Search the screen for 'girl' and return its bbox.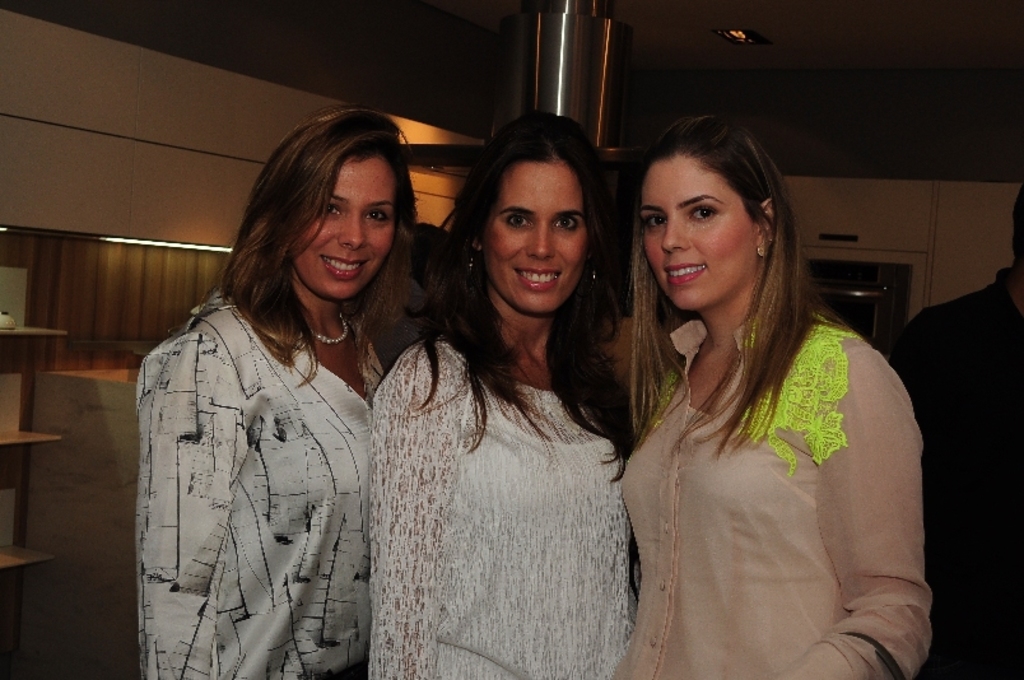
Found: bbox=(132, 104, 420, 679).
